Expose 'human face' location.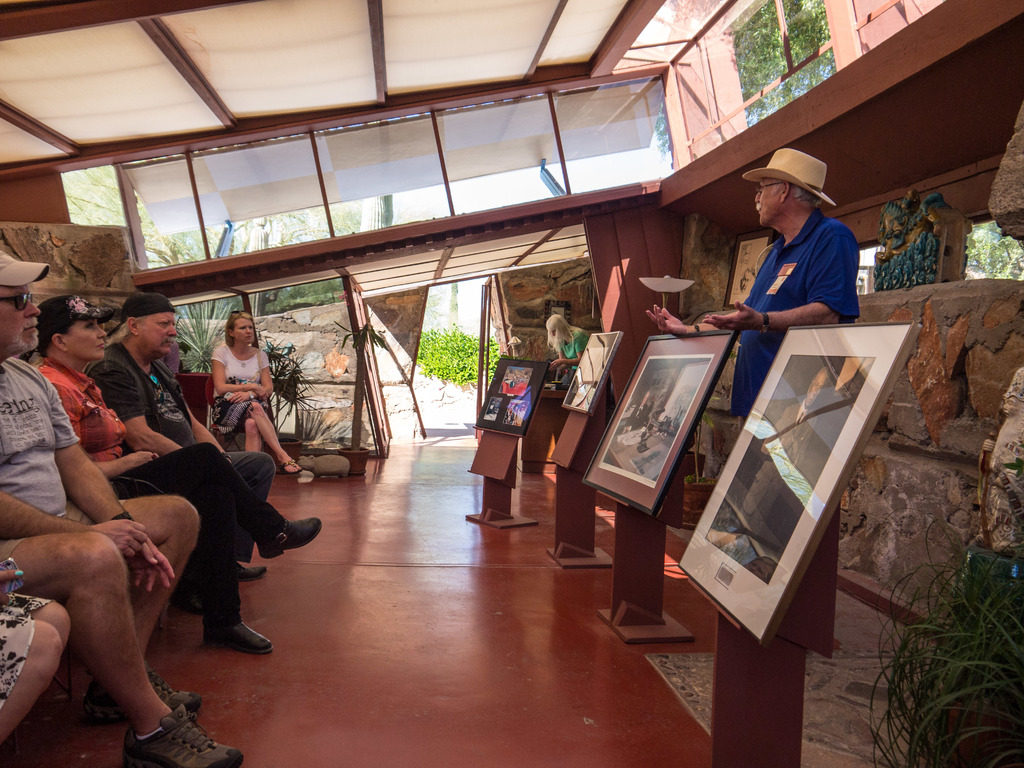
Exposed at select_region(0, 292, 38, 344).
